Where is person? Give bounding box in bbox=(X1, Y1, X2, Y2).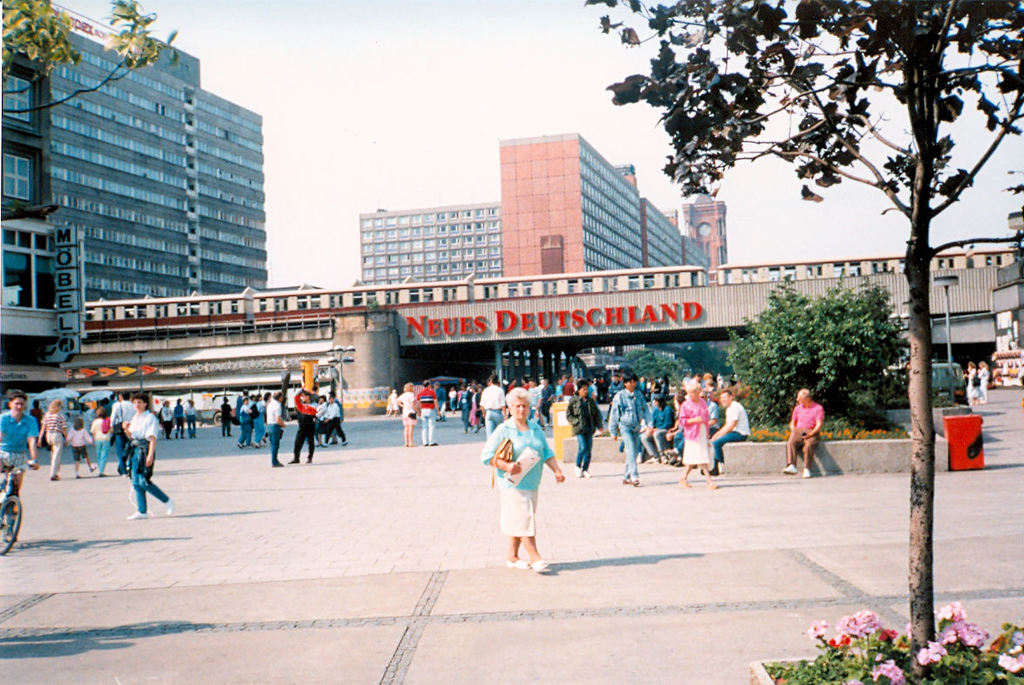
bbox=(480, 373, 512, 433).
